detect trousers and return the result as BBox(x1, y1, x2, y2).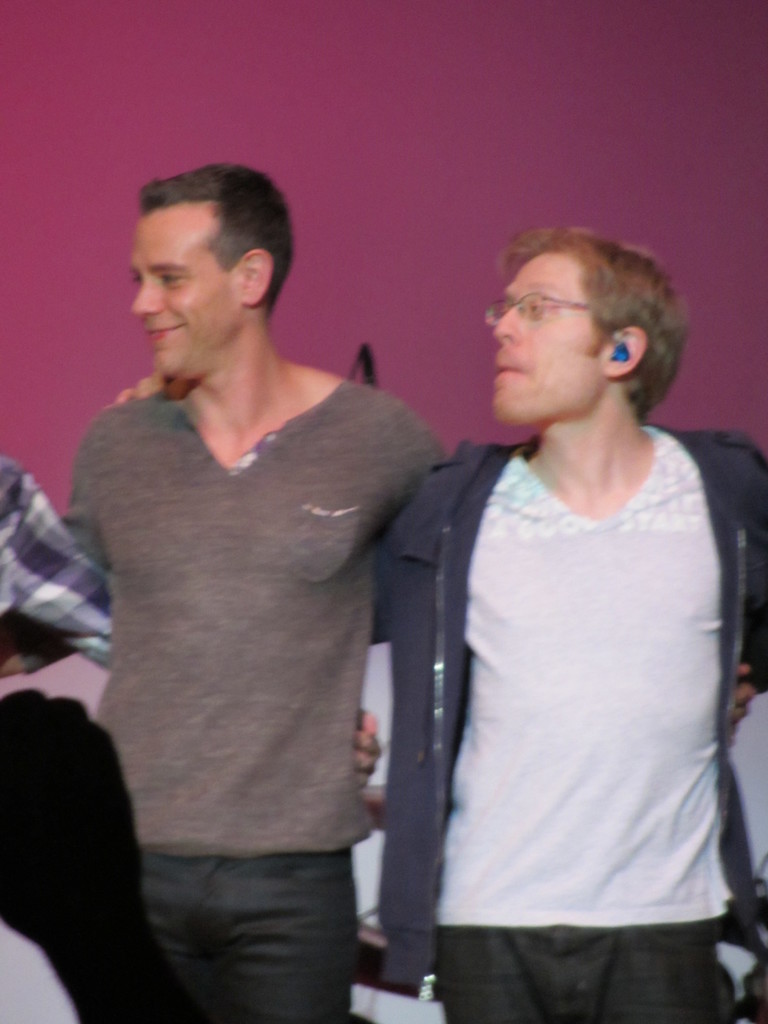
BBox(444, 915, 742, 1023).
